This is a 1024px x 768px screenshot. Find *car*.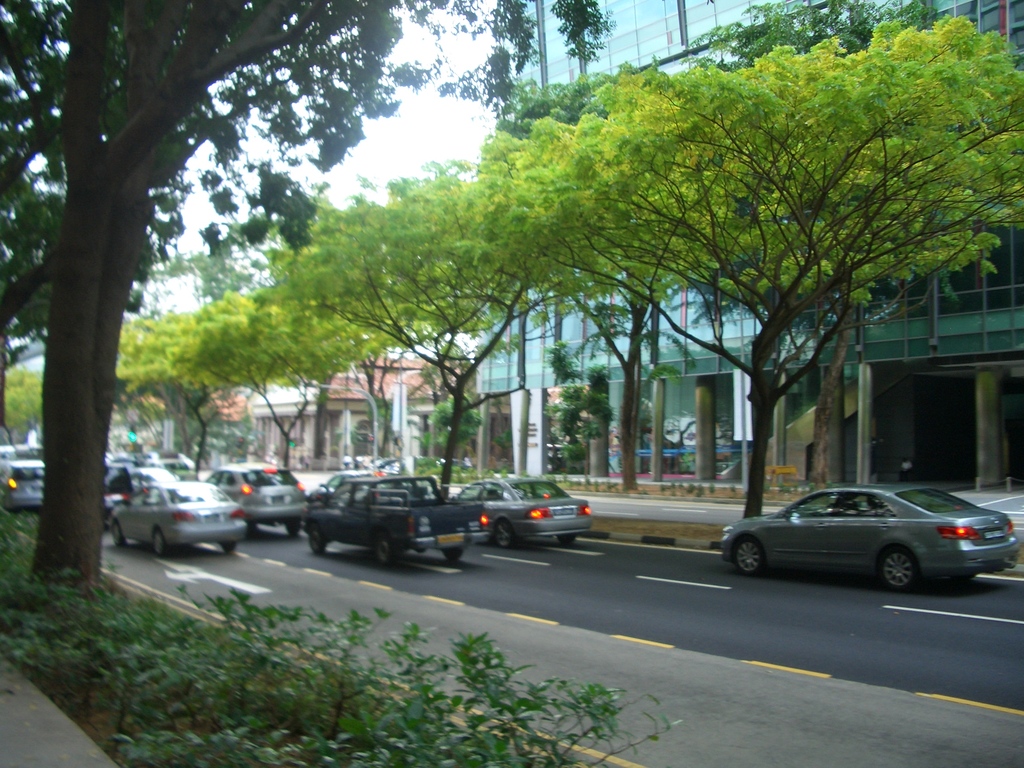
Bounding box: [721, 484, 1022, 593].
